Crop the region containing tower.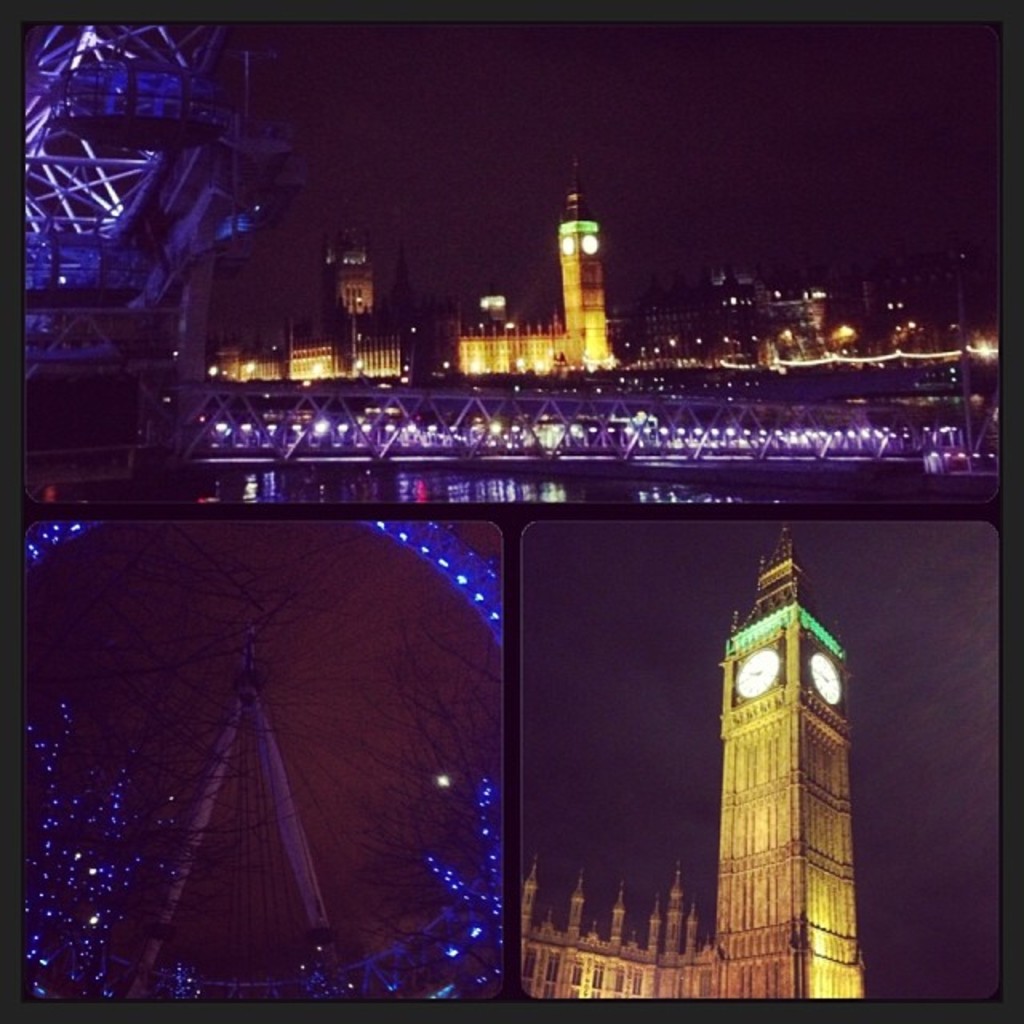
Crop region: (331, 227, 374, 368).
